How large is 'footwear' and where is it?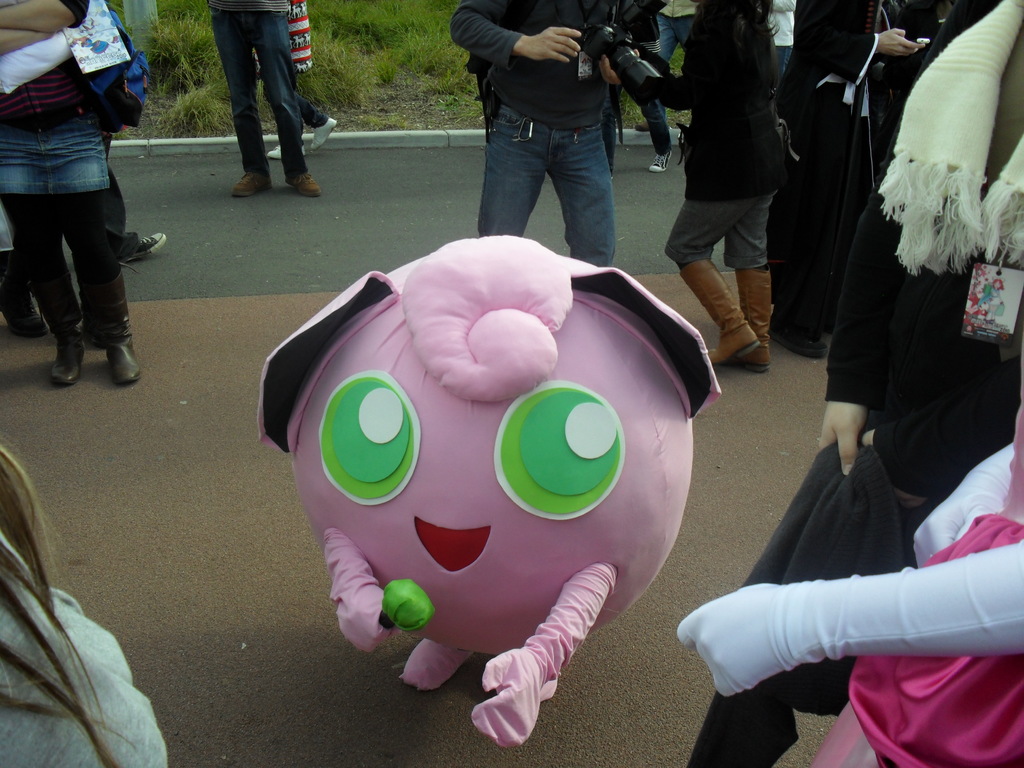
Bounding box: 677/258/760/369.
